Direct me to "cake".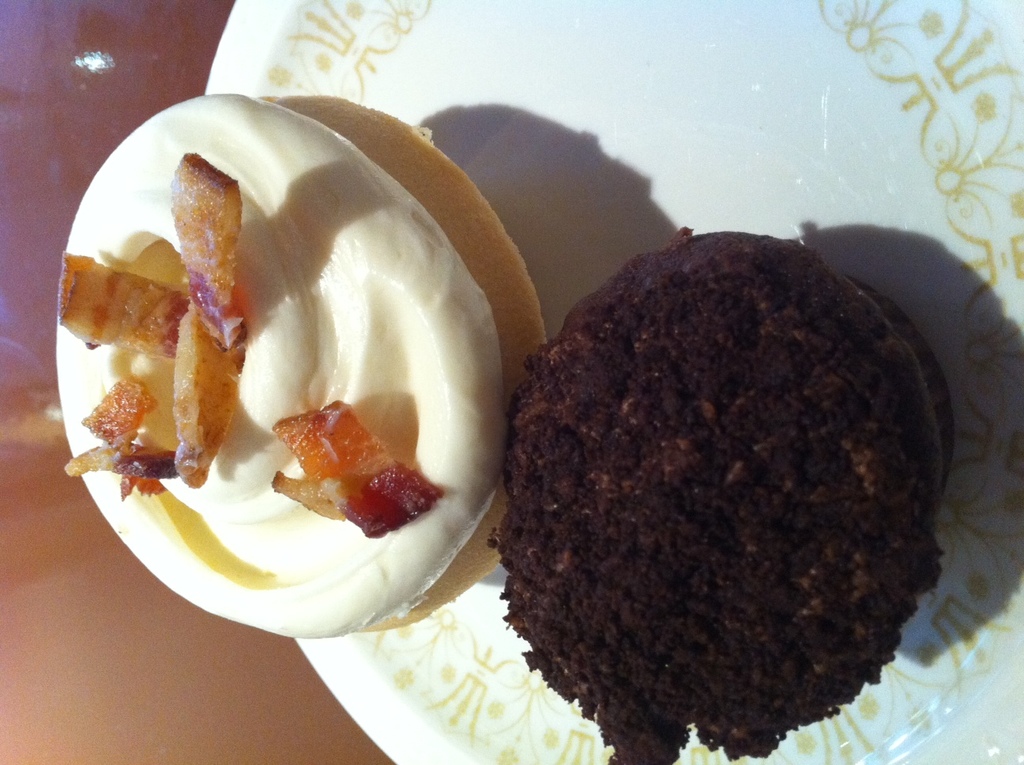
Direction: bbox=(487, 223, 955, 764).
